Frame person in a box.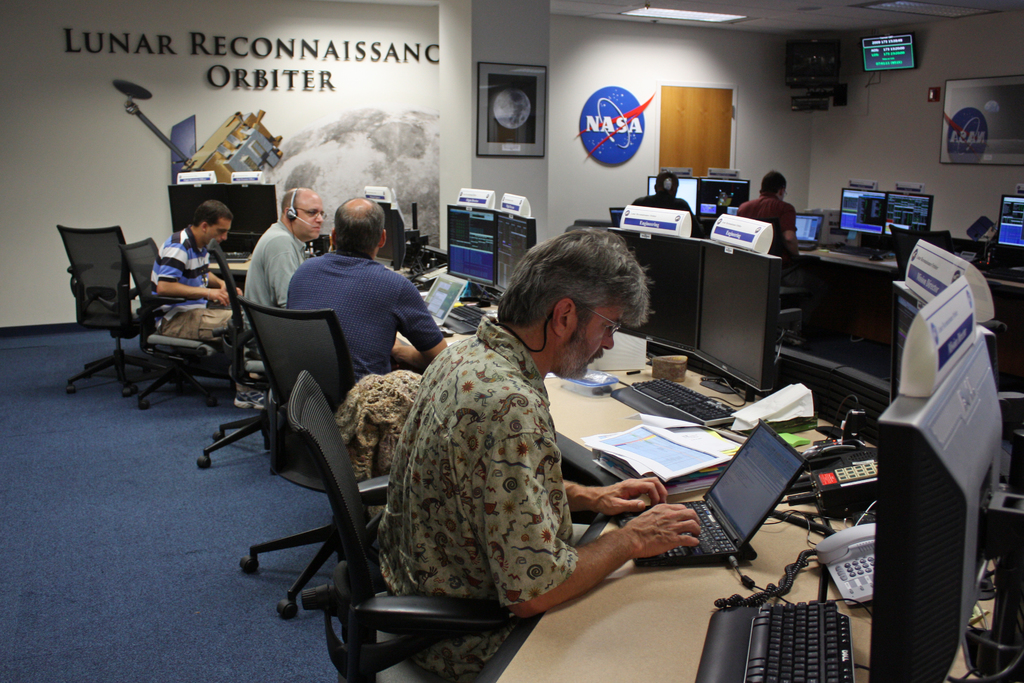
[x1=277, y1=192, x2=437, y2=378].
